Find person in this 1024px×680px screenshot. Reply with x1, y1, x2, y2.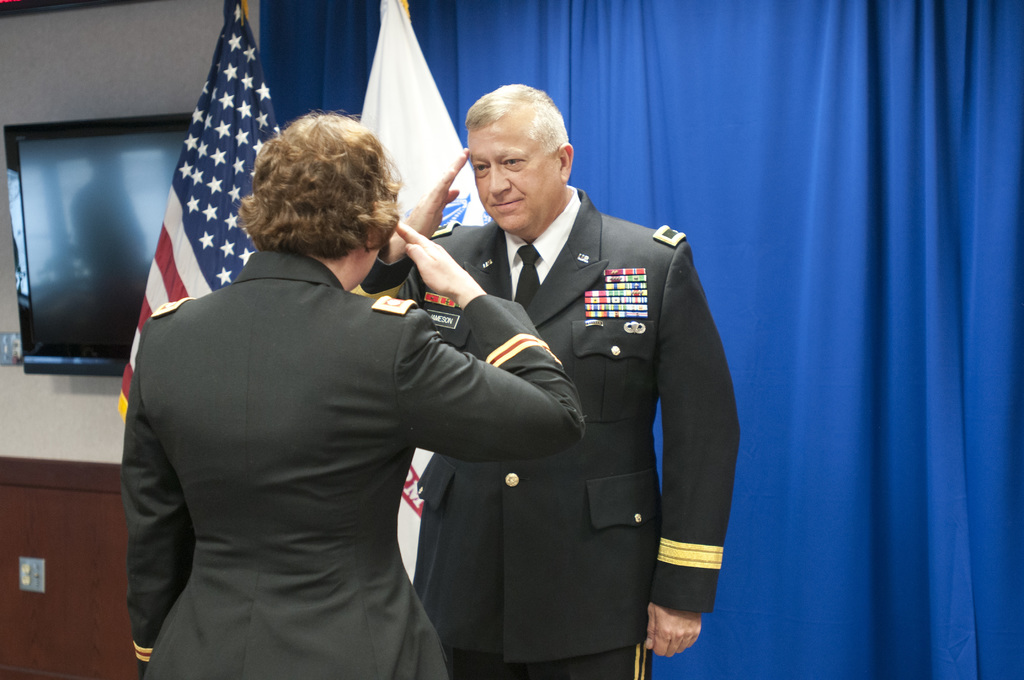
123, 99, 588, 679.
